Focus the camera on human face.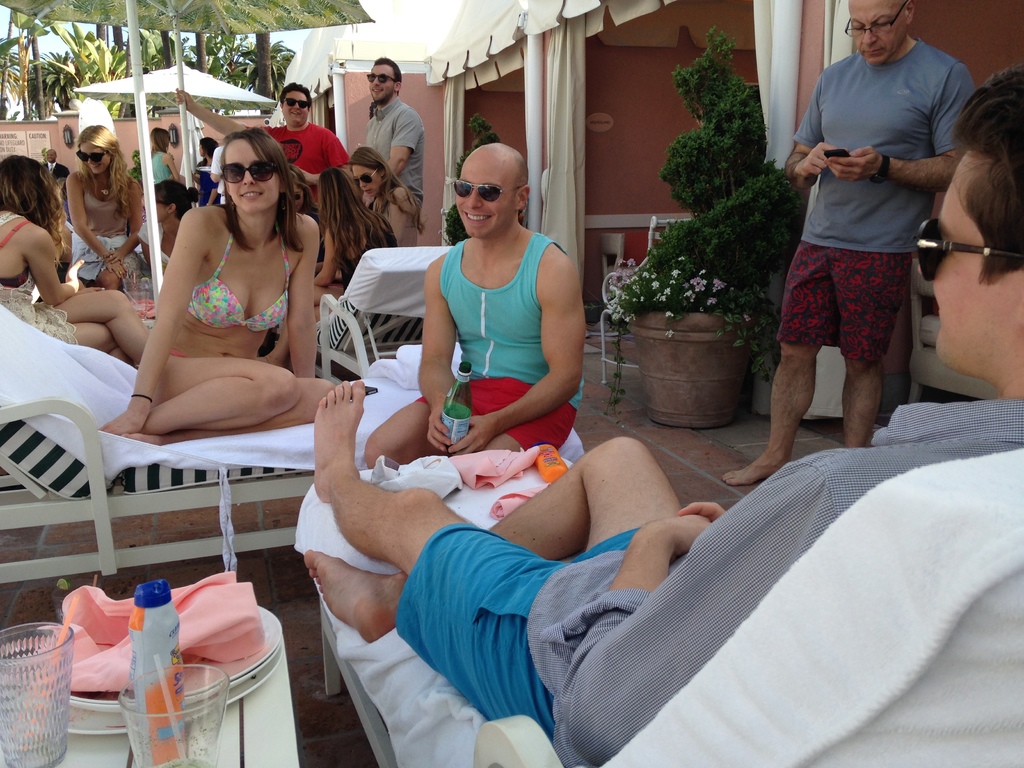
Focus region: <region>76, 143, 111, 172</region>.
